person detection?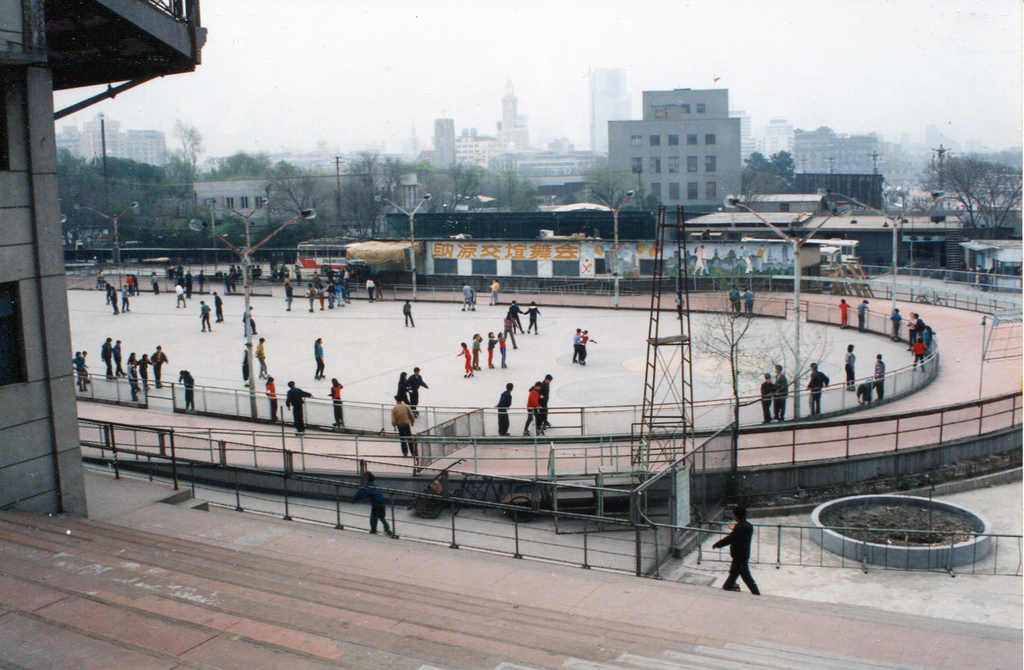
(494,380,513,436)
